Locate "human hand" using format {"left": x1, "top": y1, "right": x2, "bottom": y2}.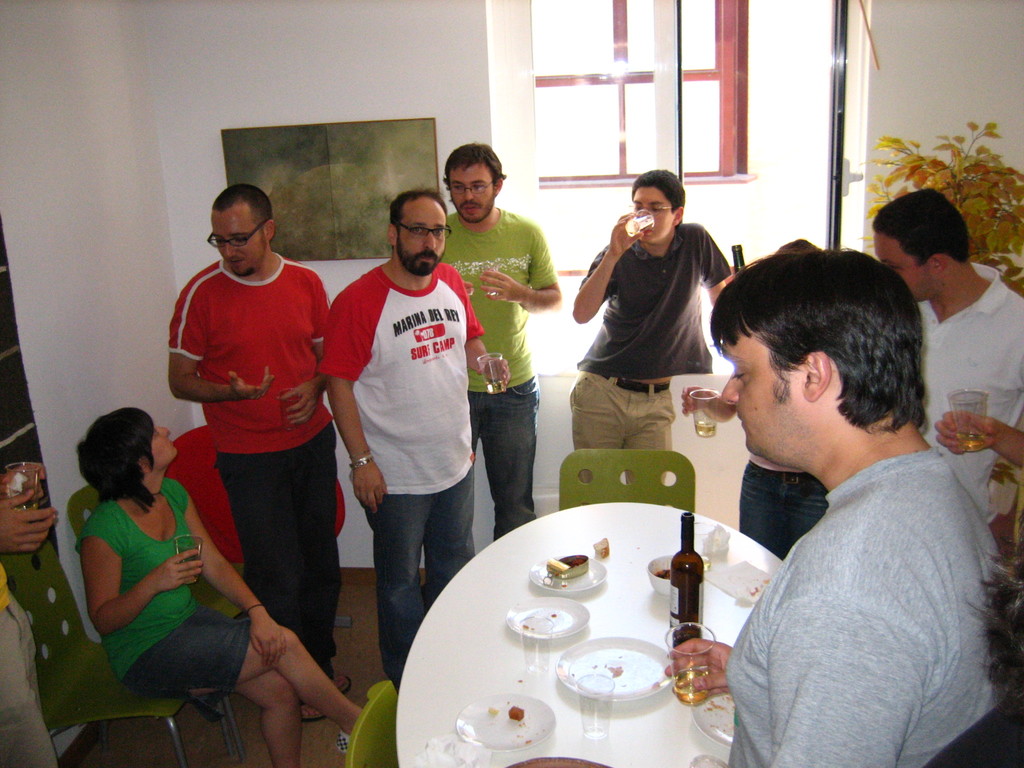
{"left": 227, "top": 368, "right": 278, "bottom": 403}.
